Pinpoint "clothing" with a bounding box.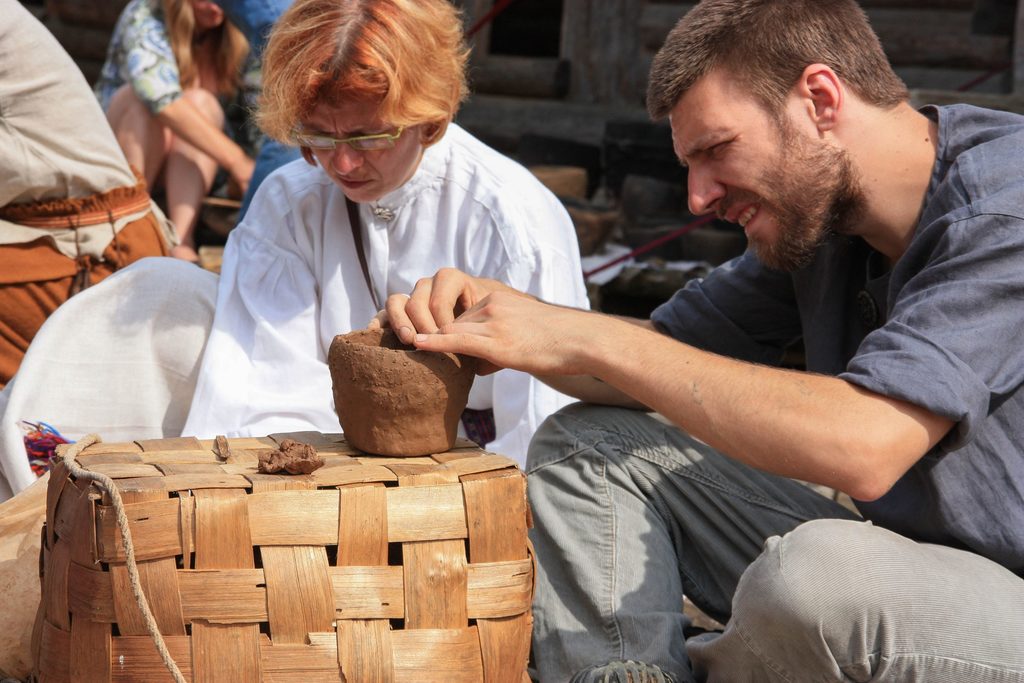
left=0, top=0, right=182, bottom=384.
